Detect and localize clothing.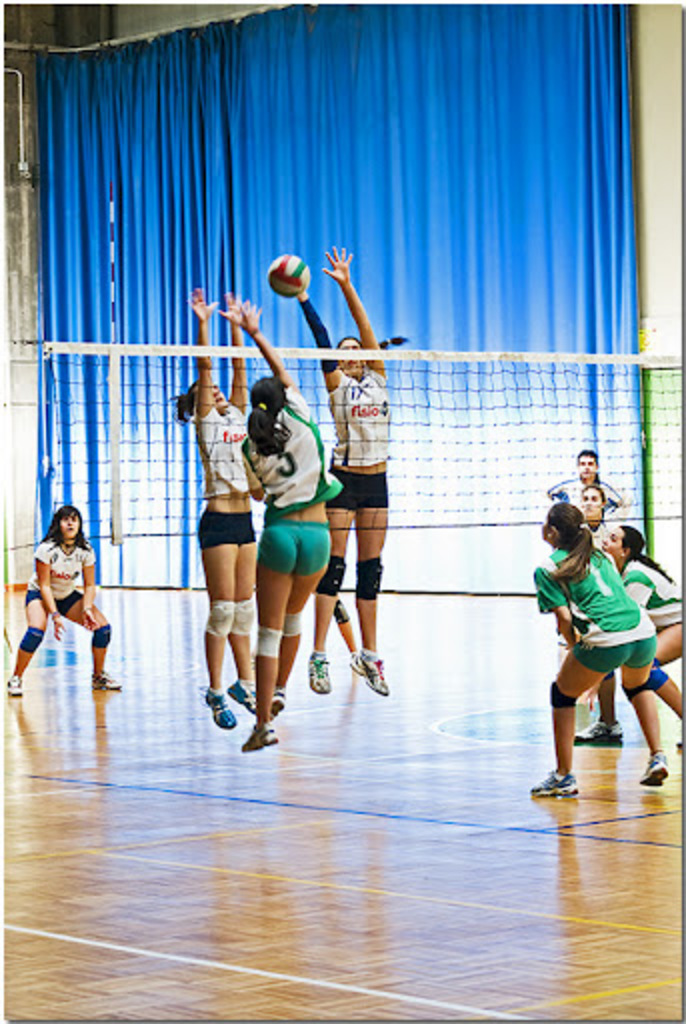
Localized at (326, 476, 390, 508).
